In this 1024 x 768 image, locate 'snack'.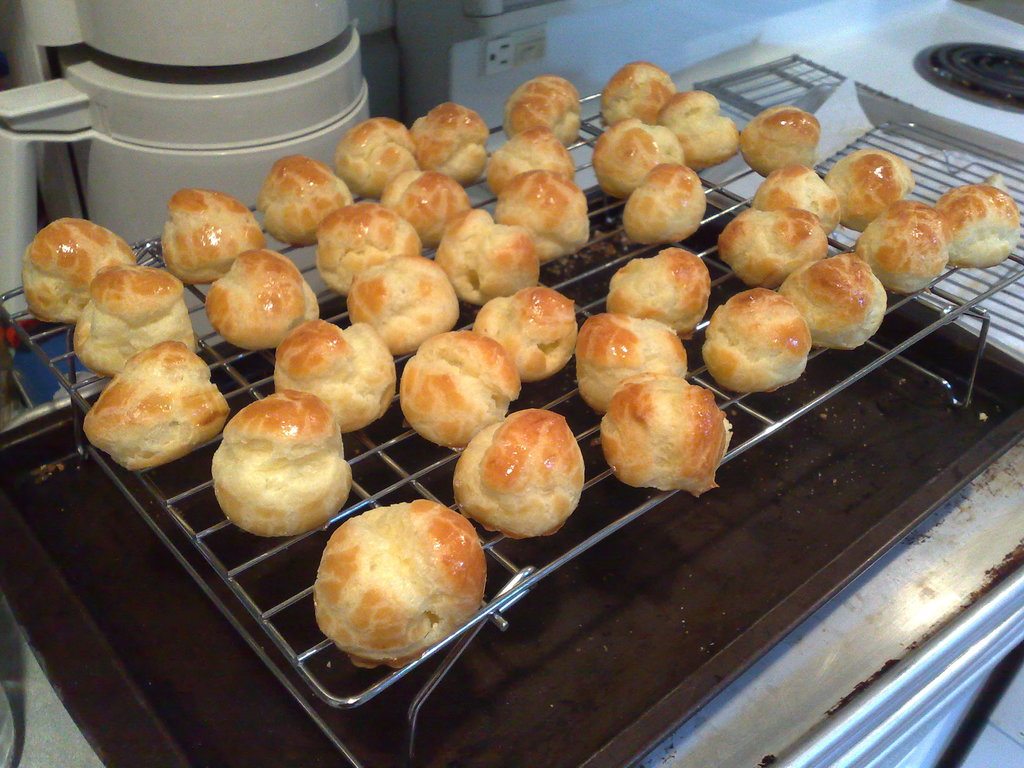
Bounding box: (852,204,949,285).
